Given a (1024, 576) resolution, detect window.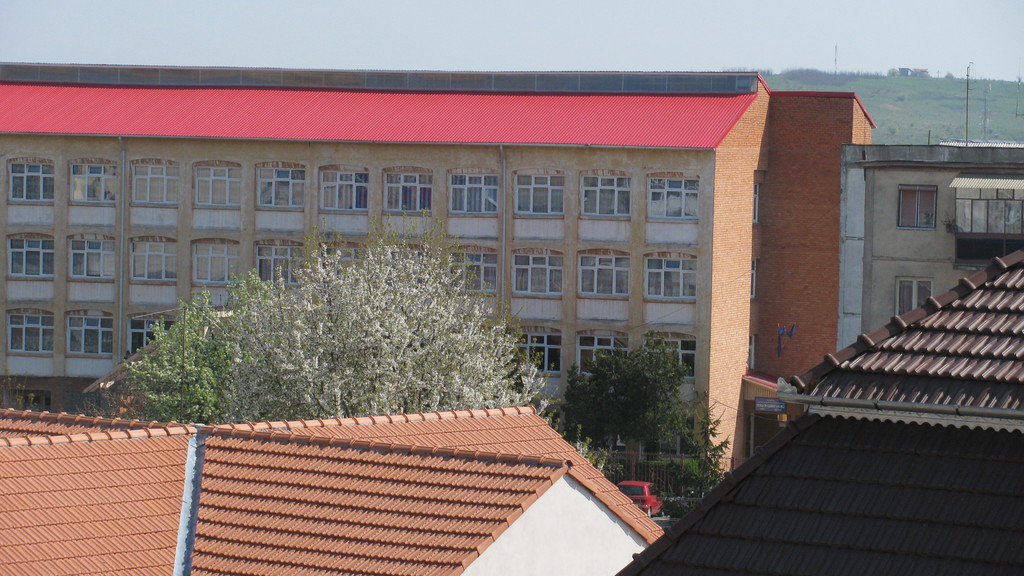
[640,247,699,305].
